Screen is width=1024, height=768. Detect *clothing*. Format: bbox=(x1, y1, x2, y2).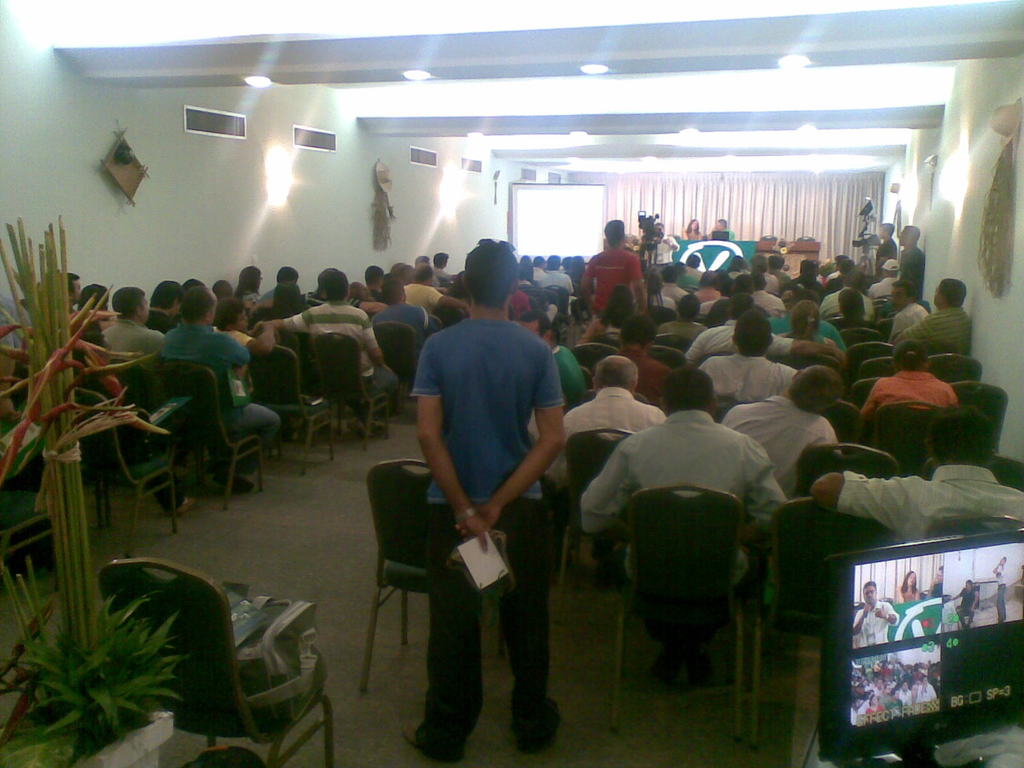
bbox=(406, 319, 569, 765).
